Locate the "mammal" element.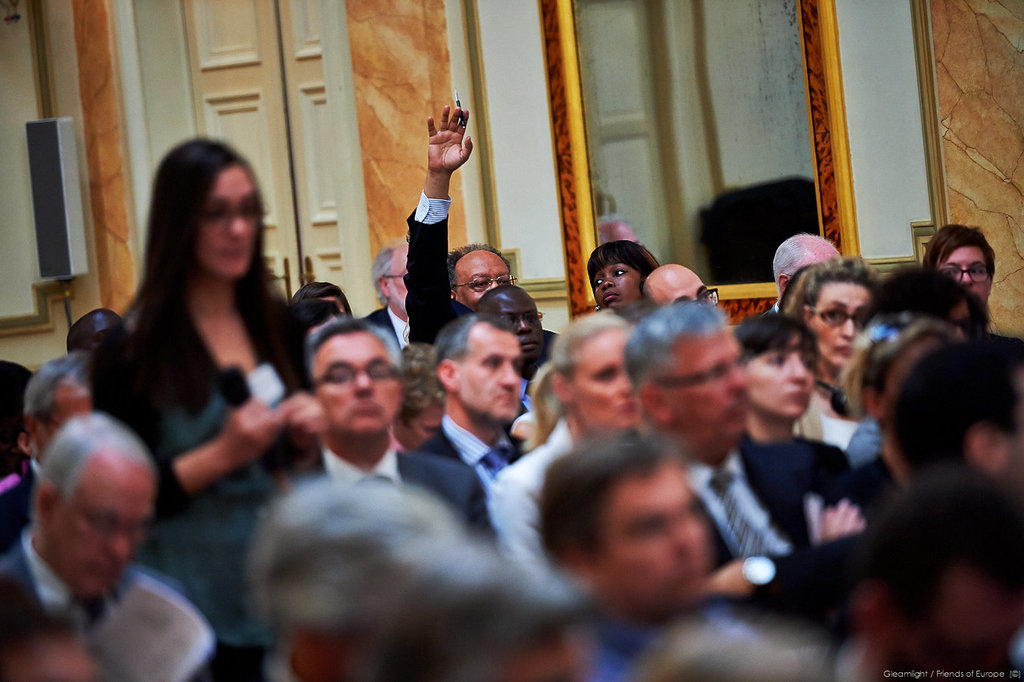
Element bbox: (414, 303, 526, 486).
